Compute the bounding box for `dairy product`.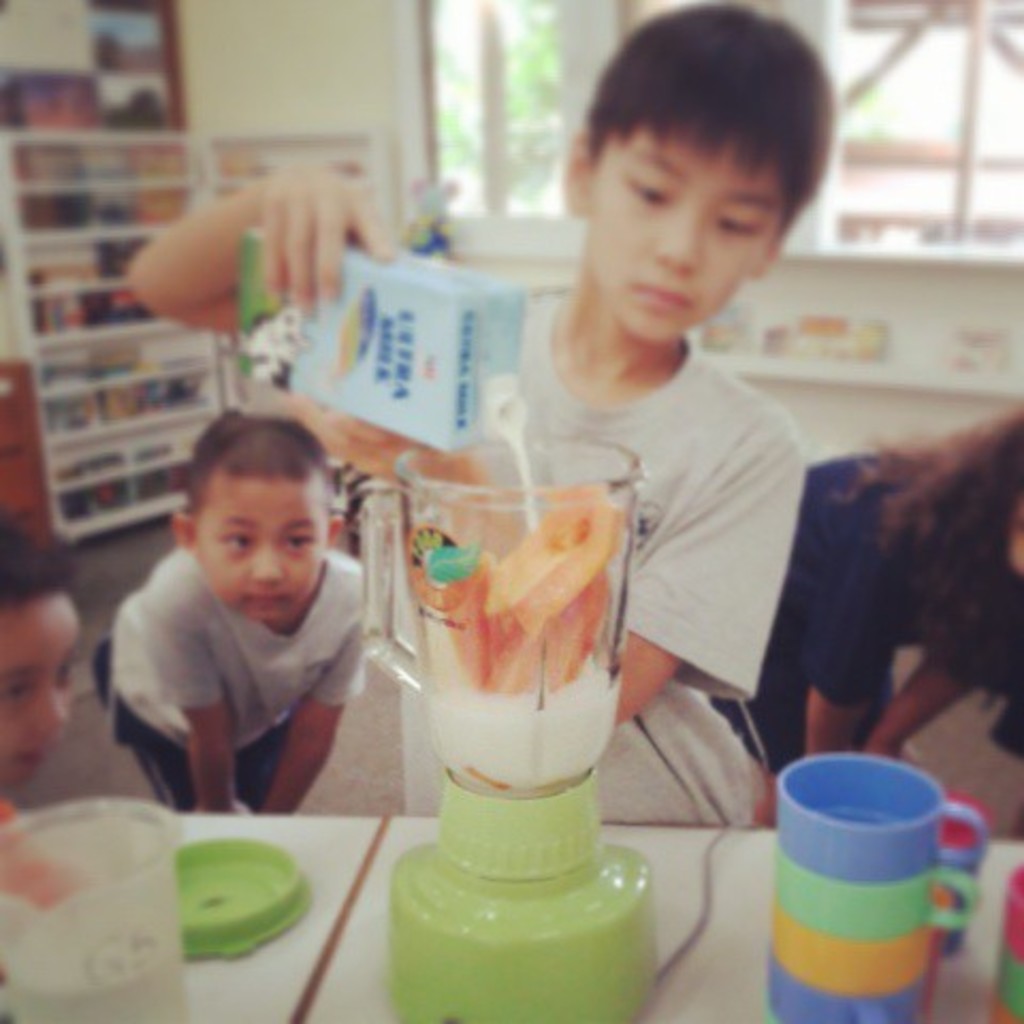
(375,410,661,992).
